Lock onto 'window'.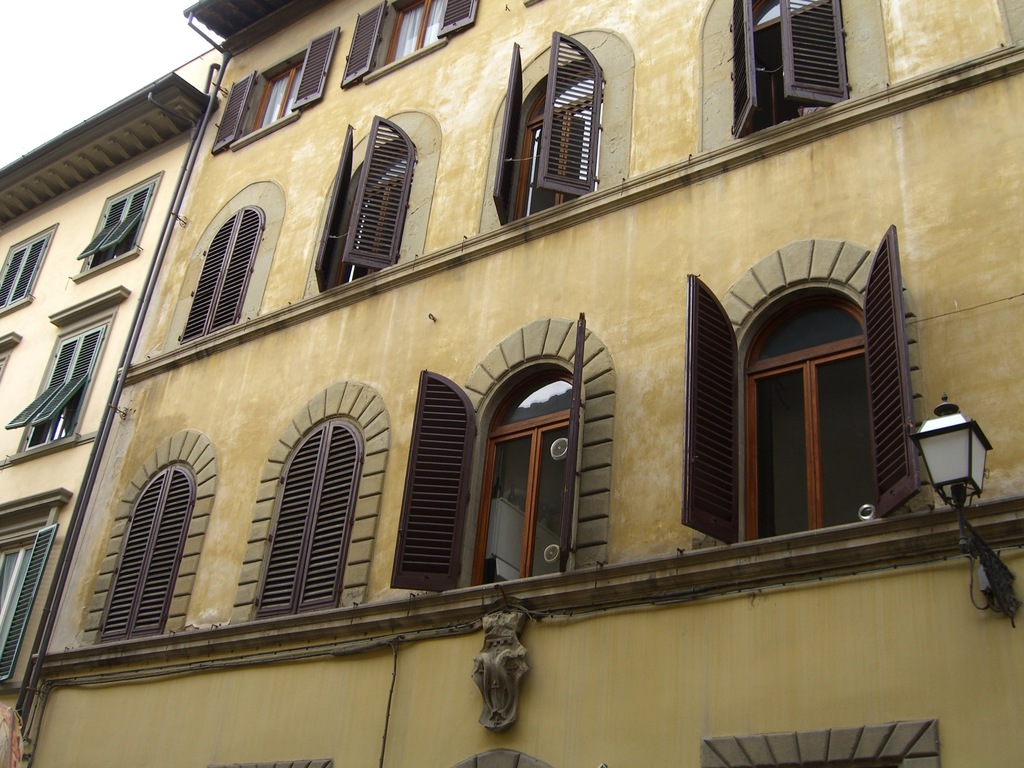
Locked: (0,223,56,310).
